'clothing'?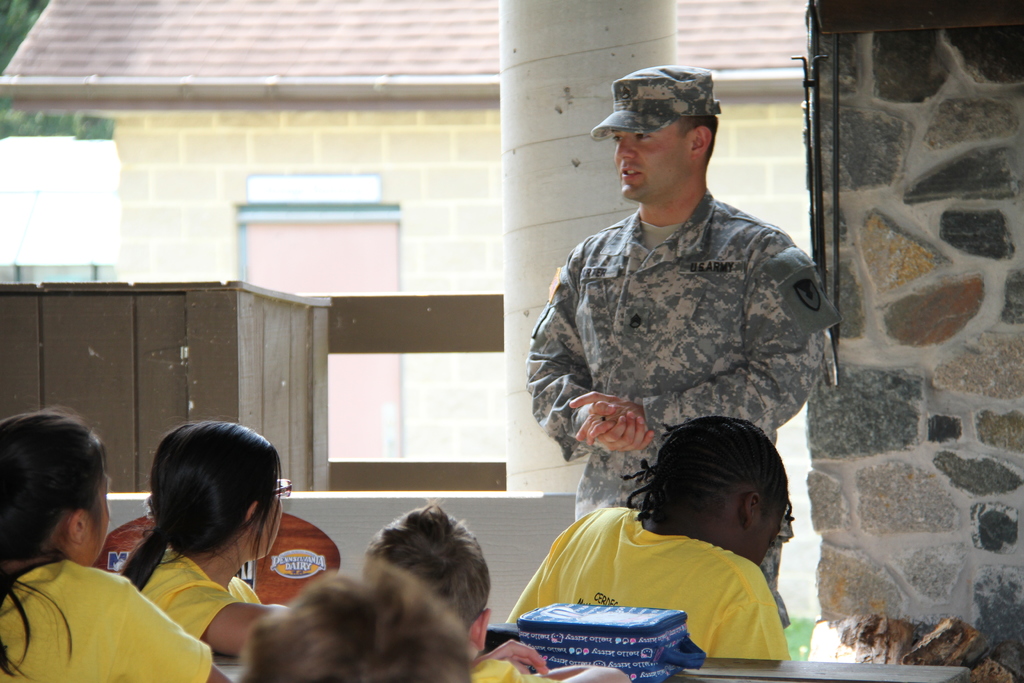
(x1=531, y1=193, x2=849, y2=516)
